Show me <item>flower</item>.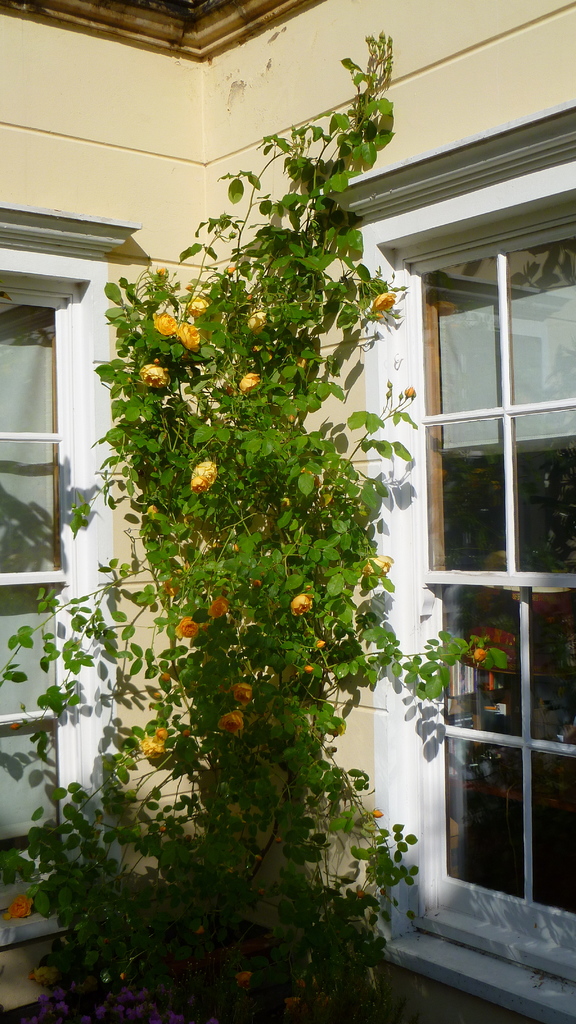
<item>flower</item> is here: box(152, 724, 168, 742).
